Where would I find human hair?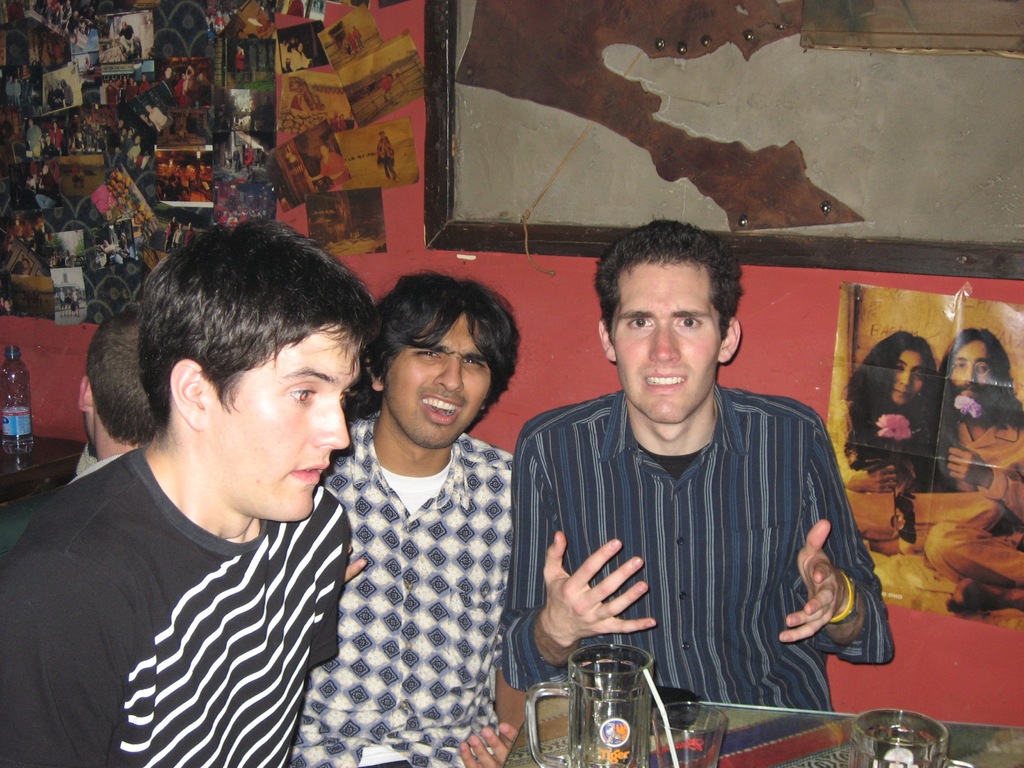
At box(83, 312, 157, 452).
